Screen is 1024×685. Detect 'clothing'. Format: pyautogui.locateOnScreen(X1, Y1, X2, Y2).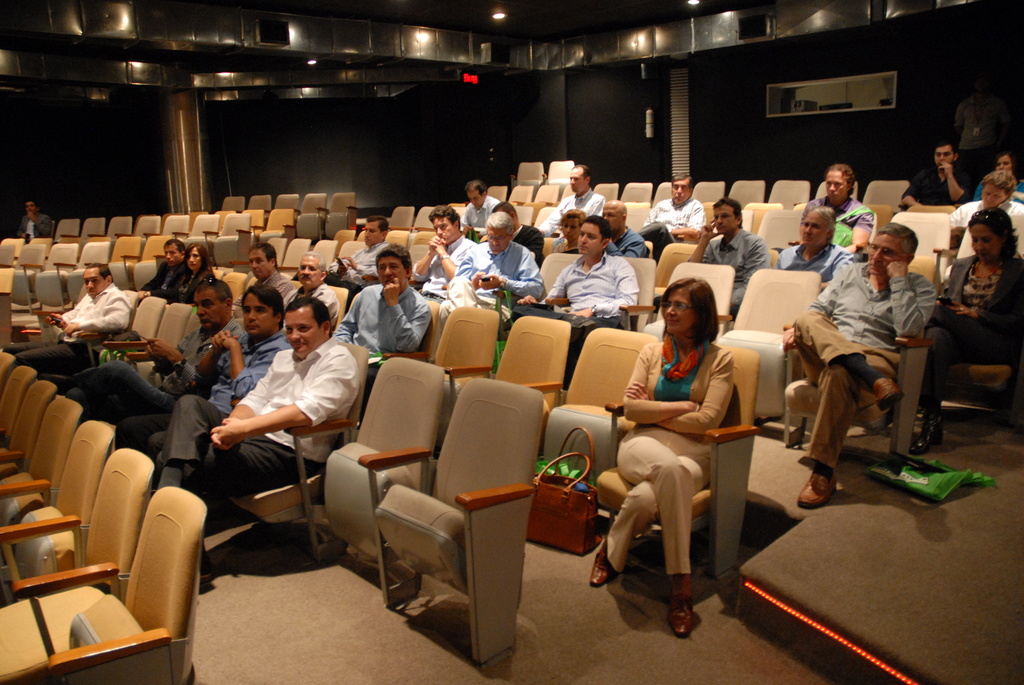
pyautogui.locateOnScreen(970, 175, 1023, 196).
